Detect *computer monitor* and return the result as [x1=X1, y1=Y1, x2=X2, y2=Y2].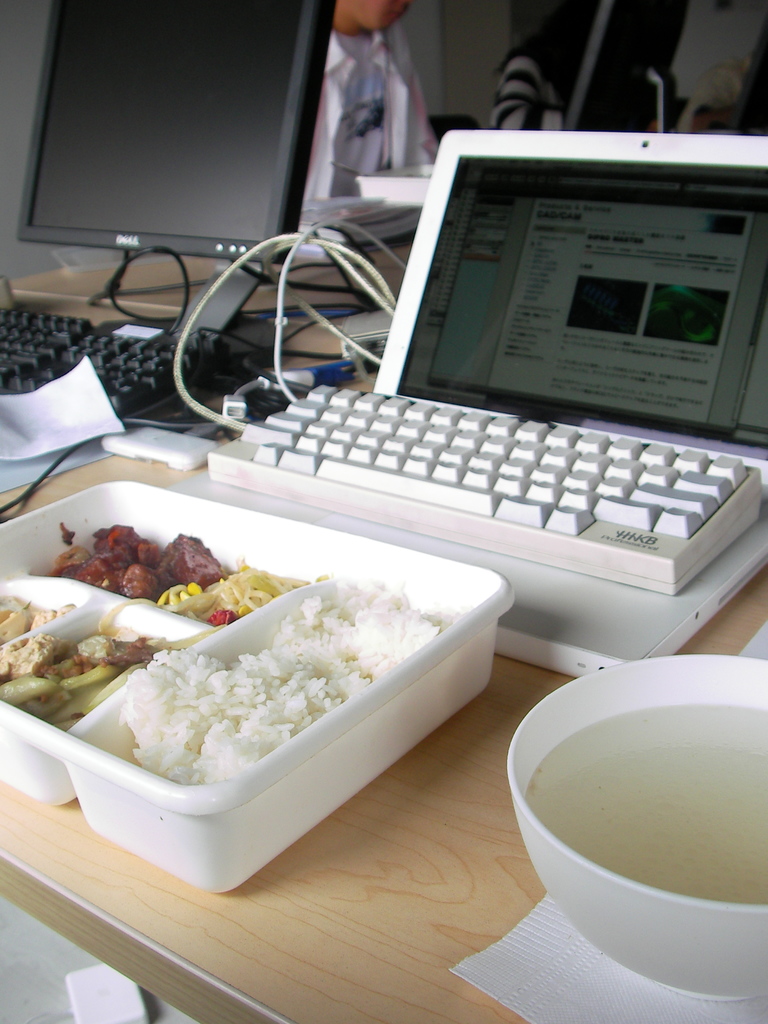
[x1=2, y1=0, x2=341, y2=338].
